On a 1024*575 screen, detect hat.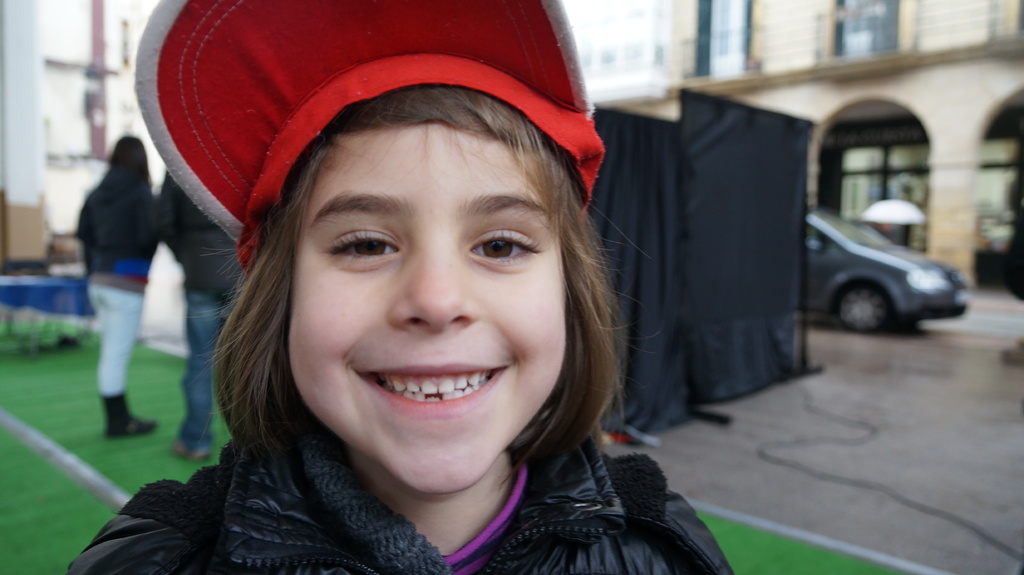
BBox(135, 0, 603, 272).
